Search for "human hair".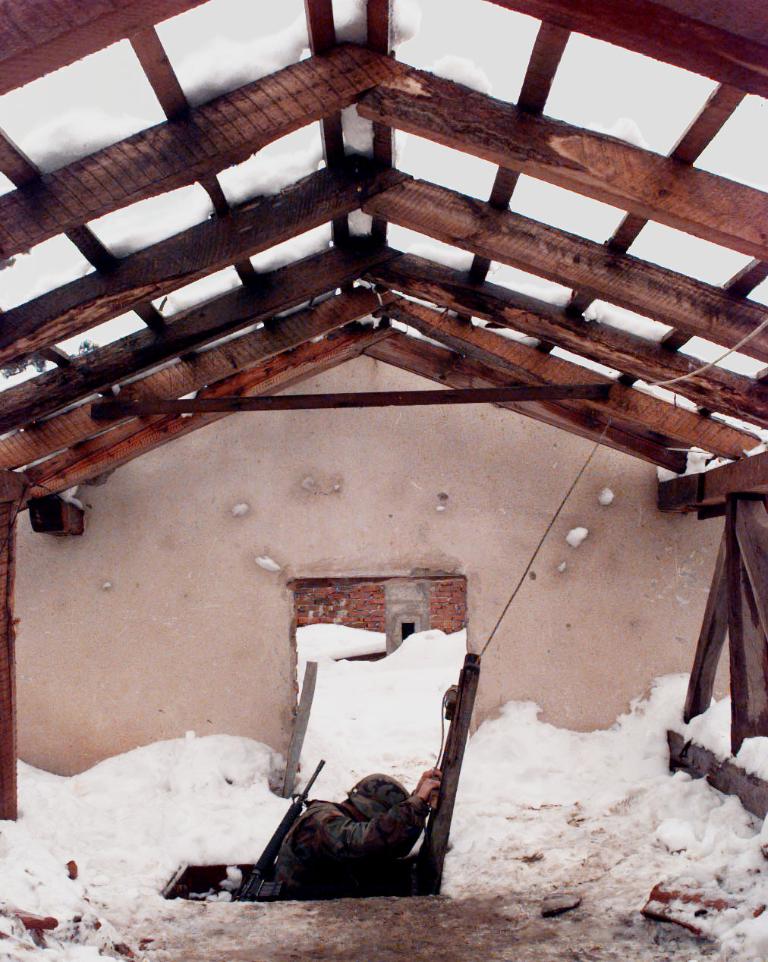
Found at (left=341, top=797, right=354, bottom=804).
